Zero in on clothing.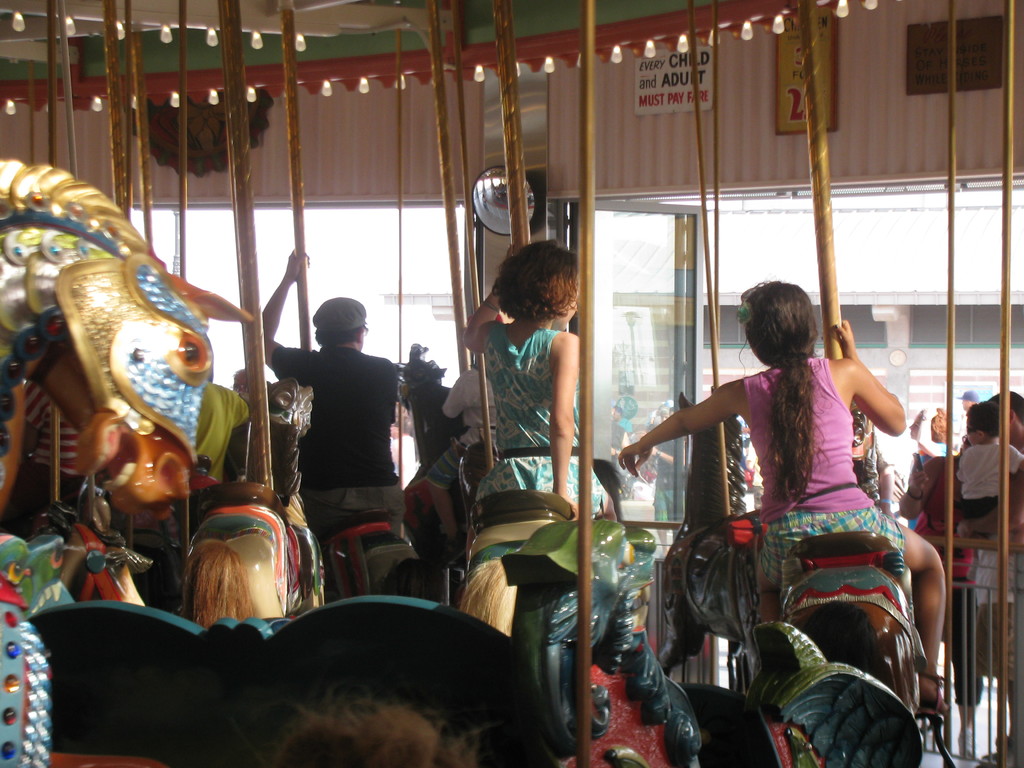
Zeroed in: [left=662, top=323, right=922, bottom=696].
